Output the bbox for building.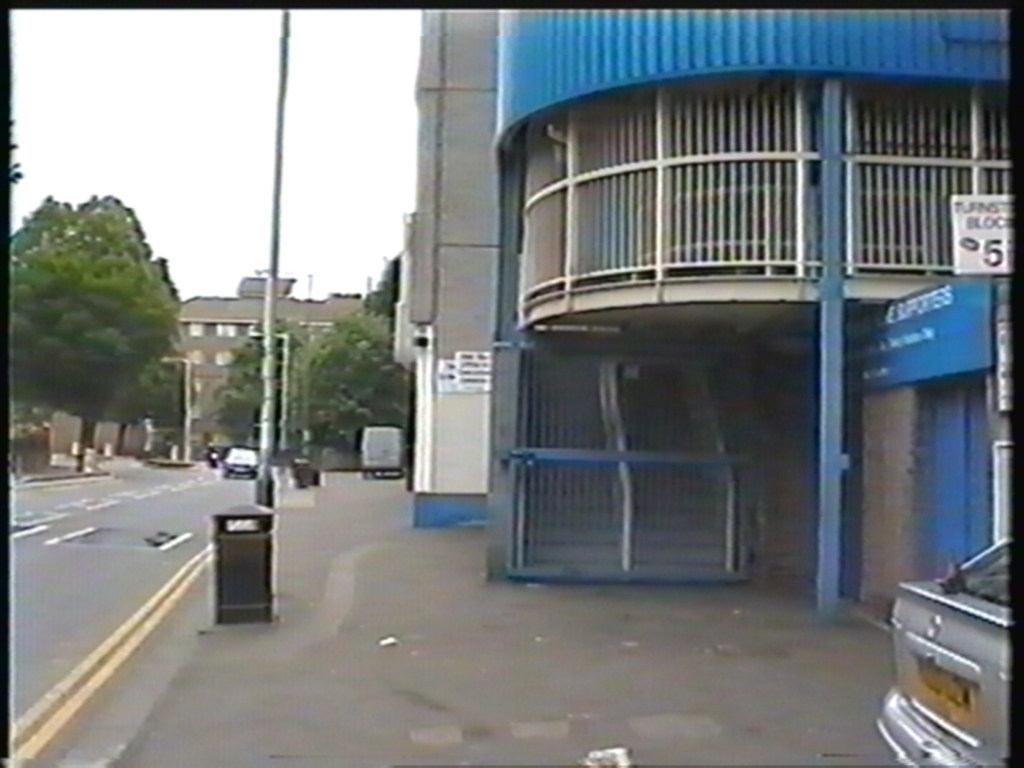
176 269 363 457.
